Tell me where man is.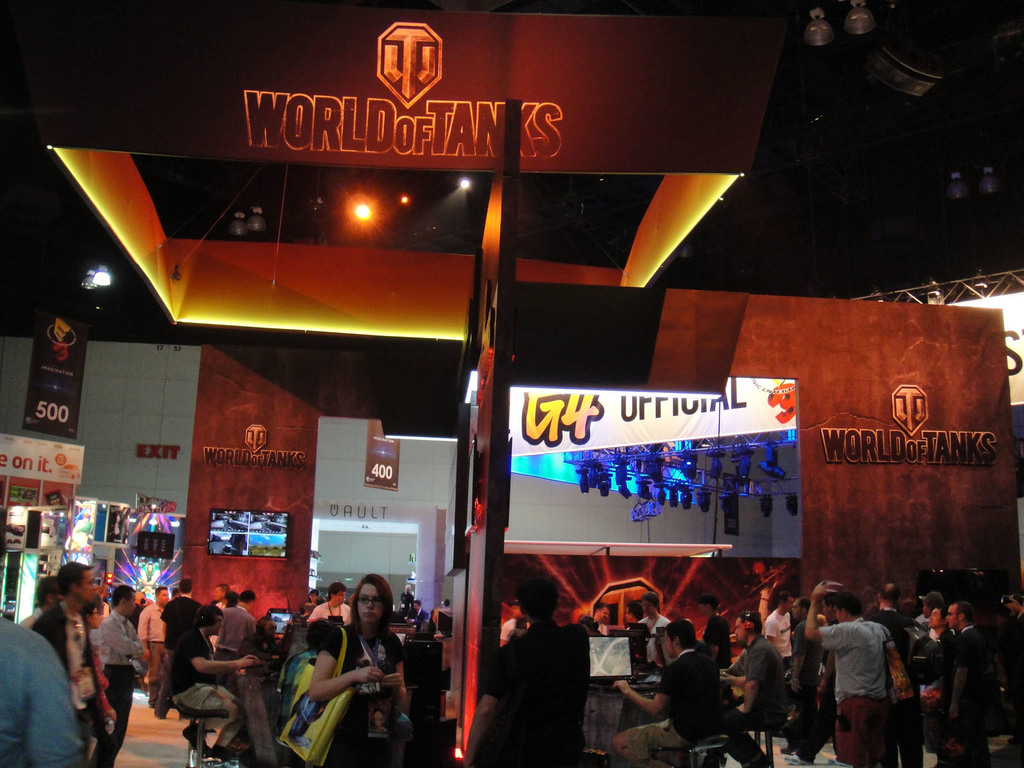
man is at [left=206, top=582, right=231, bottom=609].
